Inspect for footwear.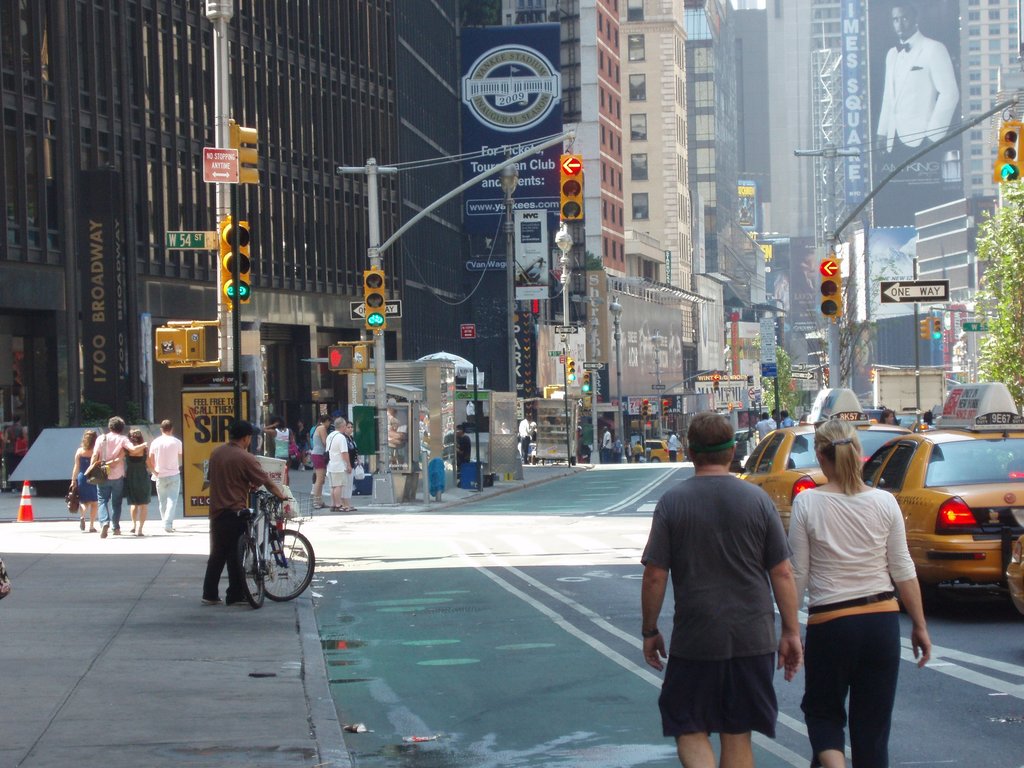
Inspection: bbox=(332, 506, 339, 512).
